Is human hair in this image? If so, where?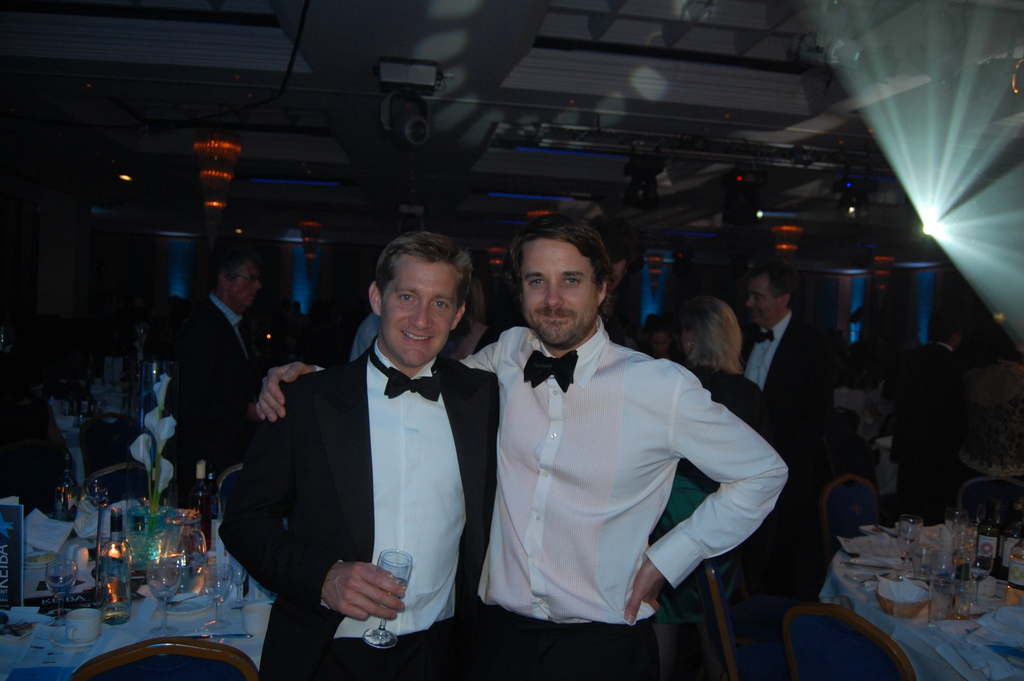
Yes, at Rect(374, 229, 476, 297).
